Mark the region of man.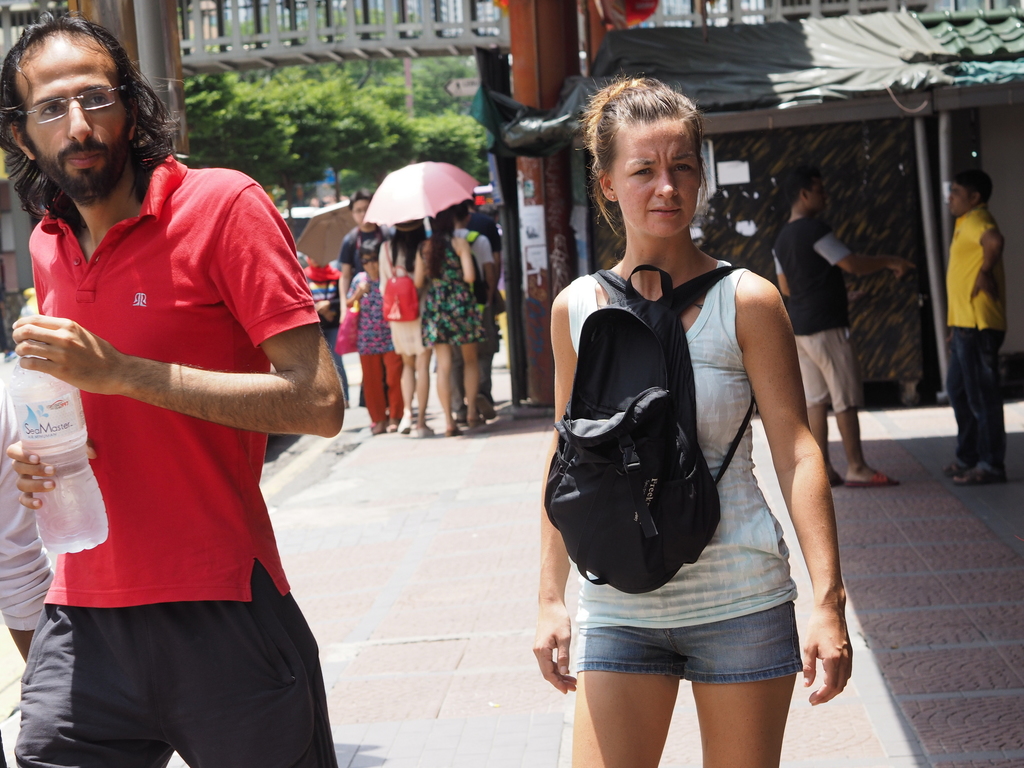
Region: <bbox>340, 186, 388, 323</bbox>.
